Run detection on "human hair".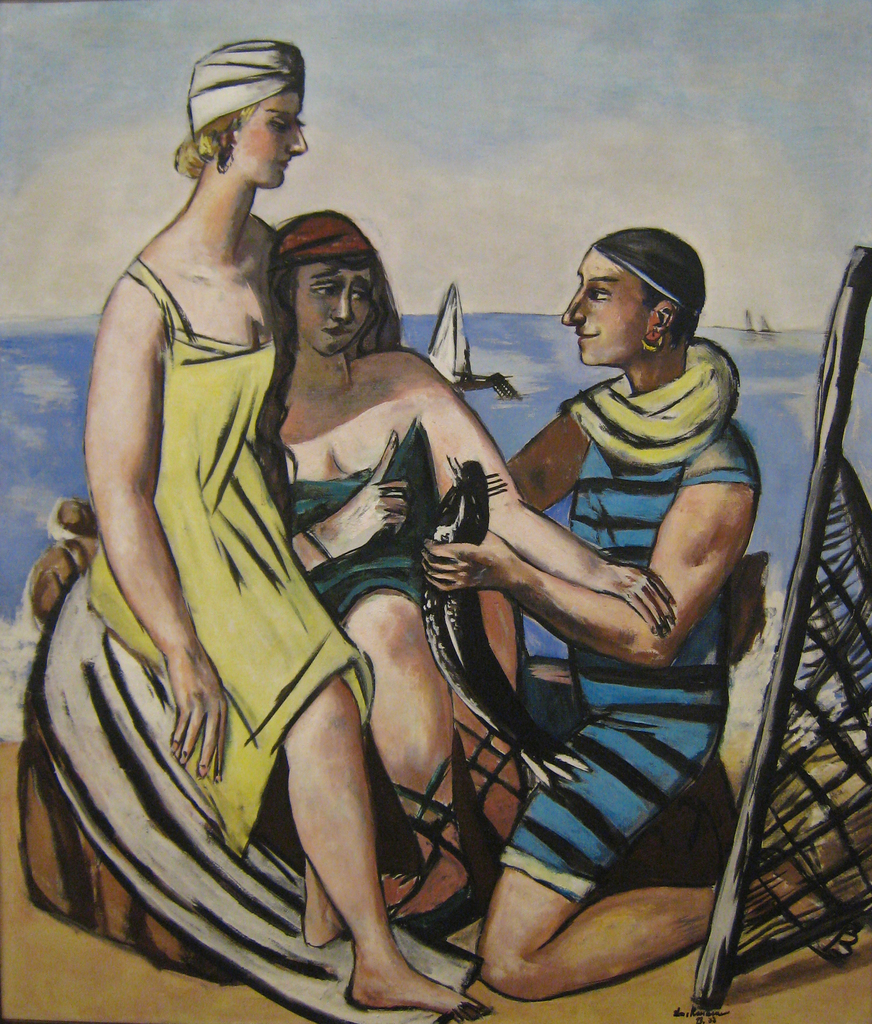
Result: detection(591, 227, 707, 351).
